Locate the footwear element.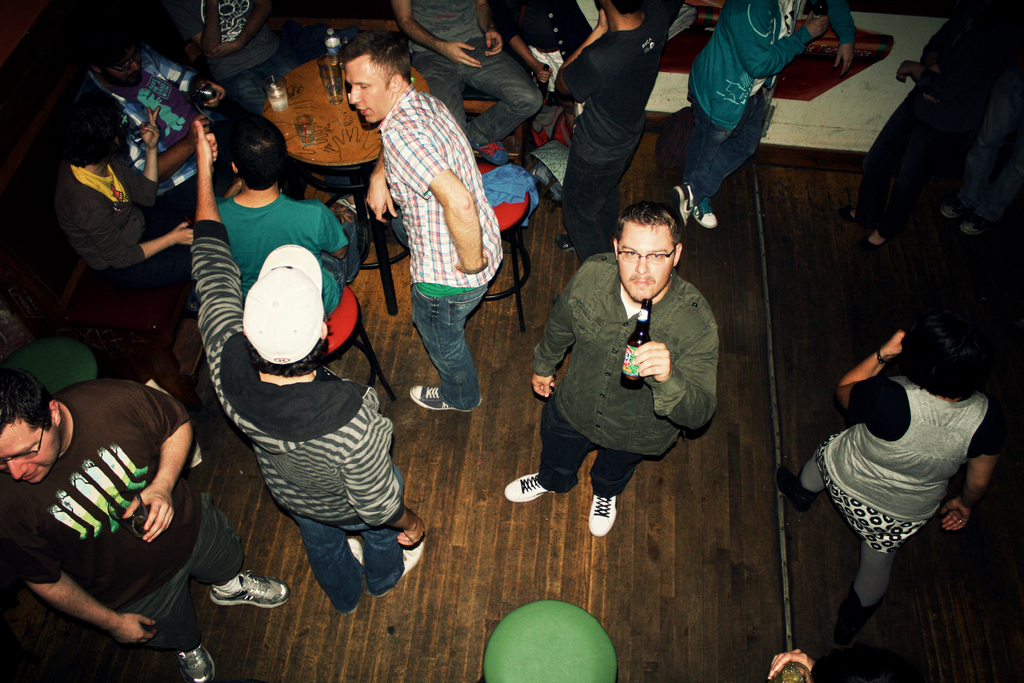
Element bbox: (964,215,991,235).
